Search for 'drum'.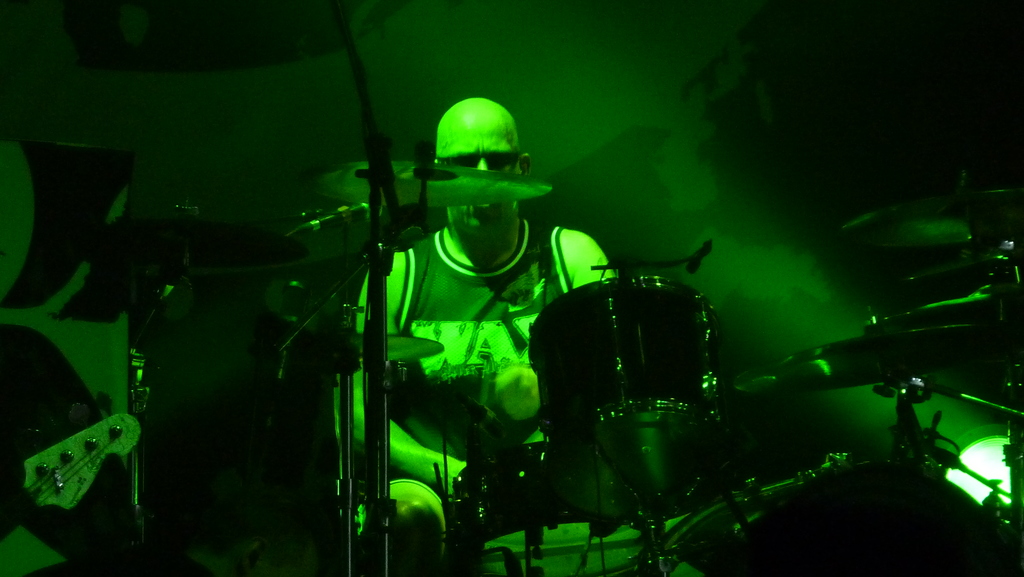
Found at region(663, 460, 1023, 576).
